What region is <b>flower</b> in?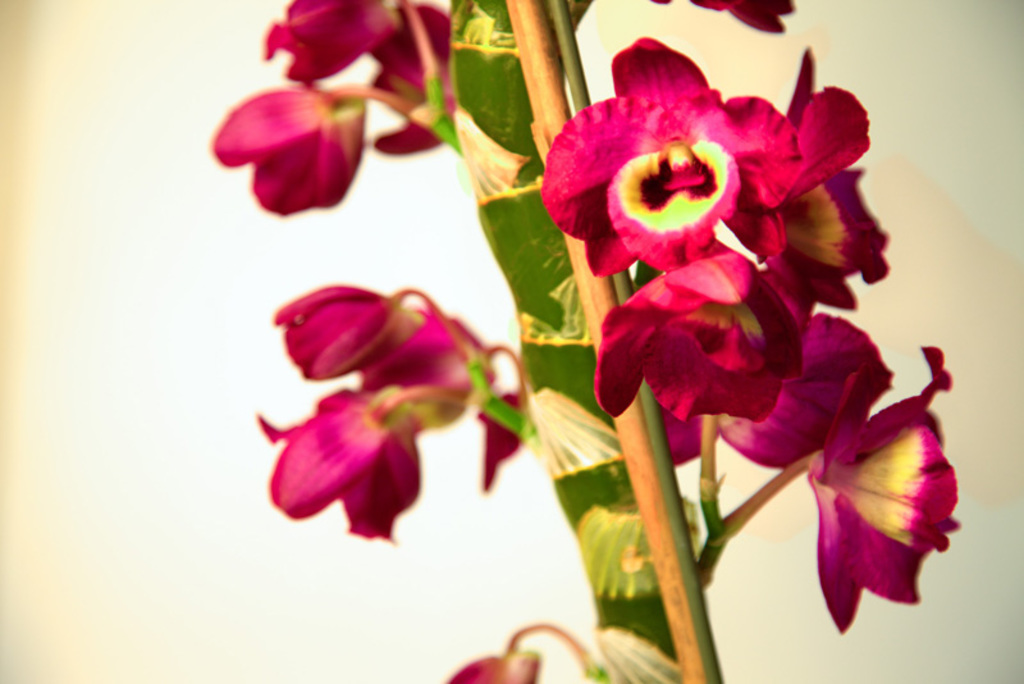
box=[265, 281, 420, 389].
